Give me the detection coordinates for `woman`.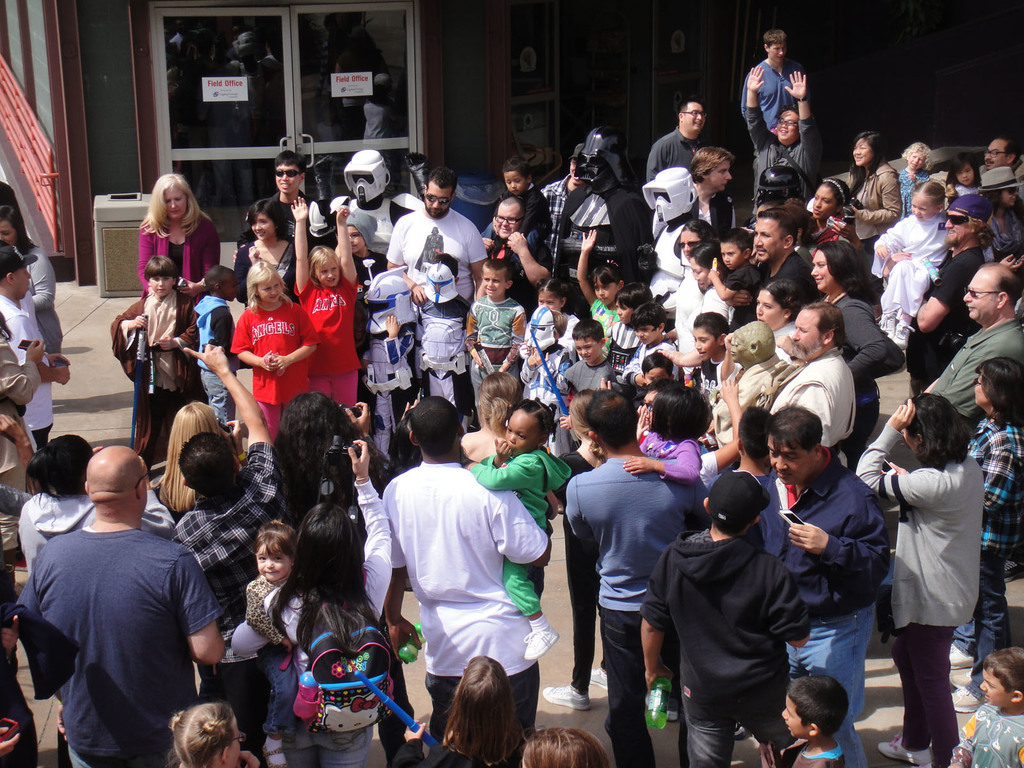
crop(786, 209, 817, 273).
